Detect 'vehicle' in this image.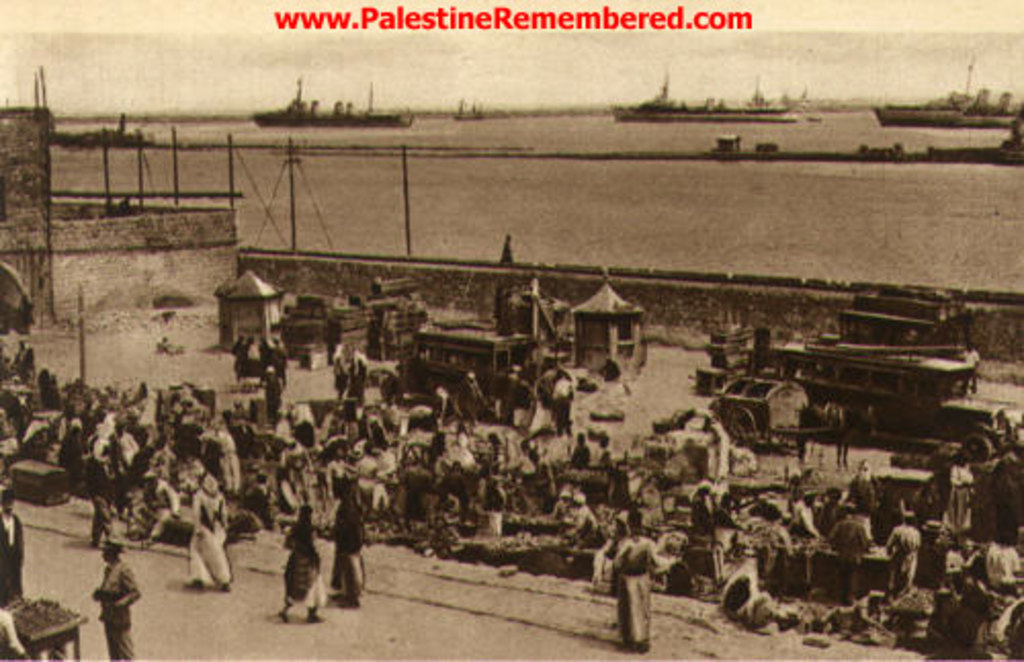
Detection: {"x1": 246, "y1": 80, "x2": 418, "y2": 135}.
